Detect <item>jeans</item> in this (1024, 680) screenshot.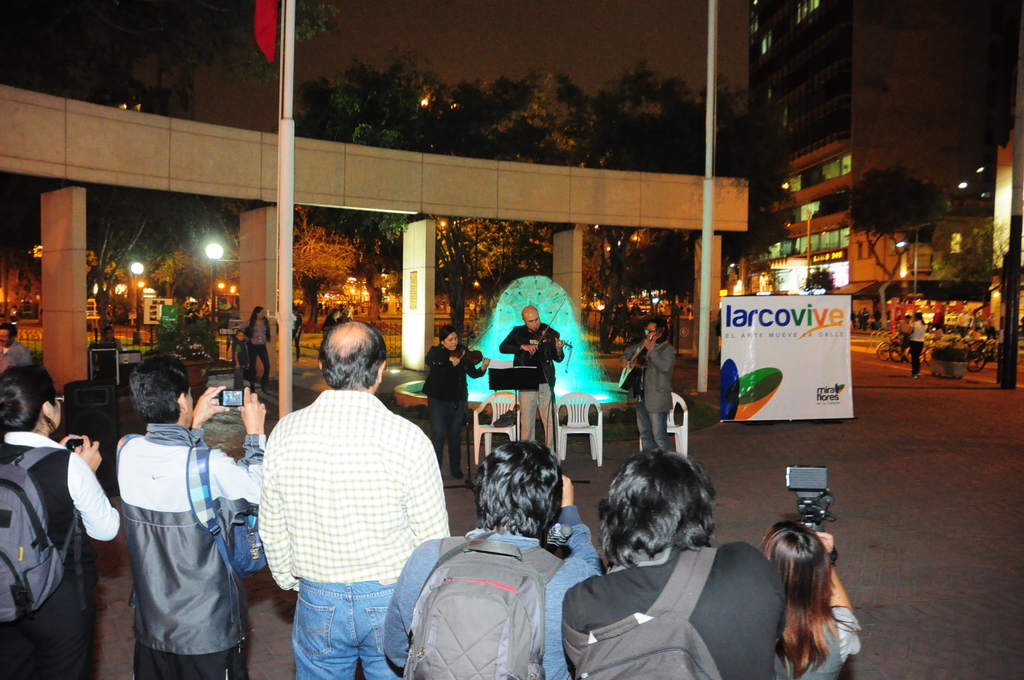
Detection: <bbox>908, 338, 922, 373</bbox>.
